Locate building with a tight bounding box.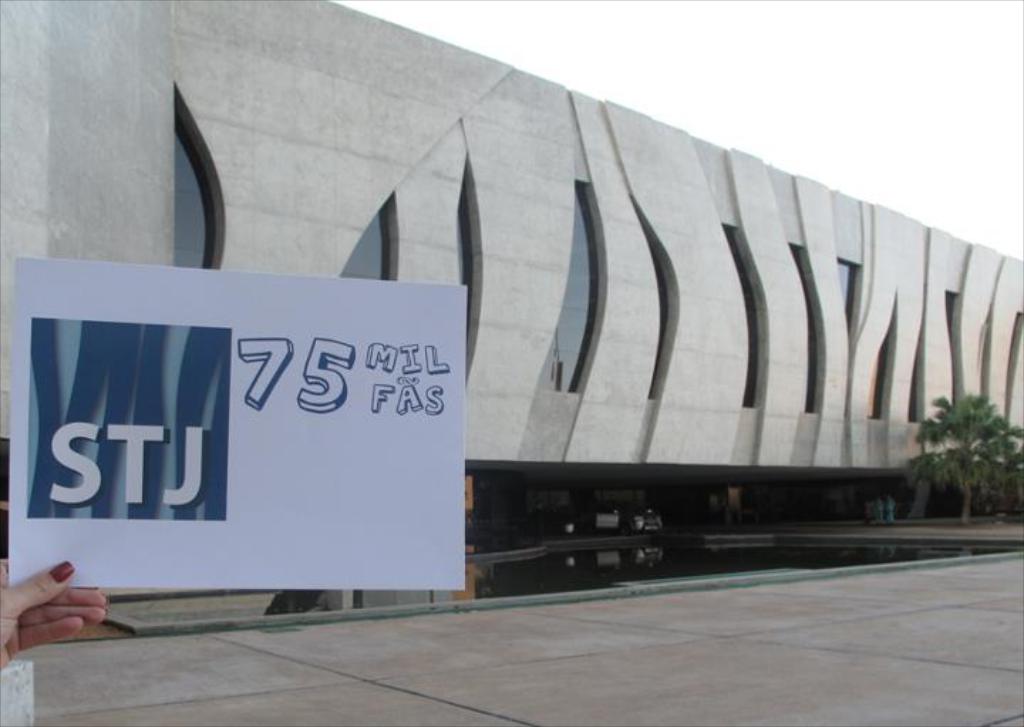
box=[0, 0, 1023, 573].
